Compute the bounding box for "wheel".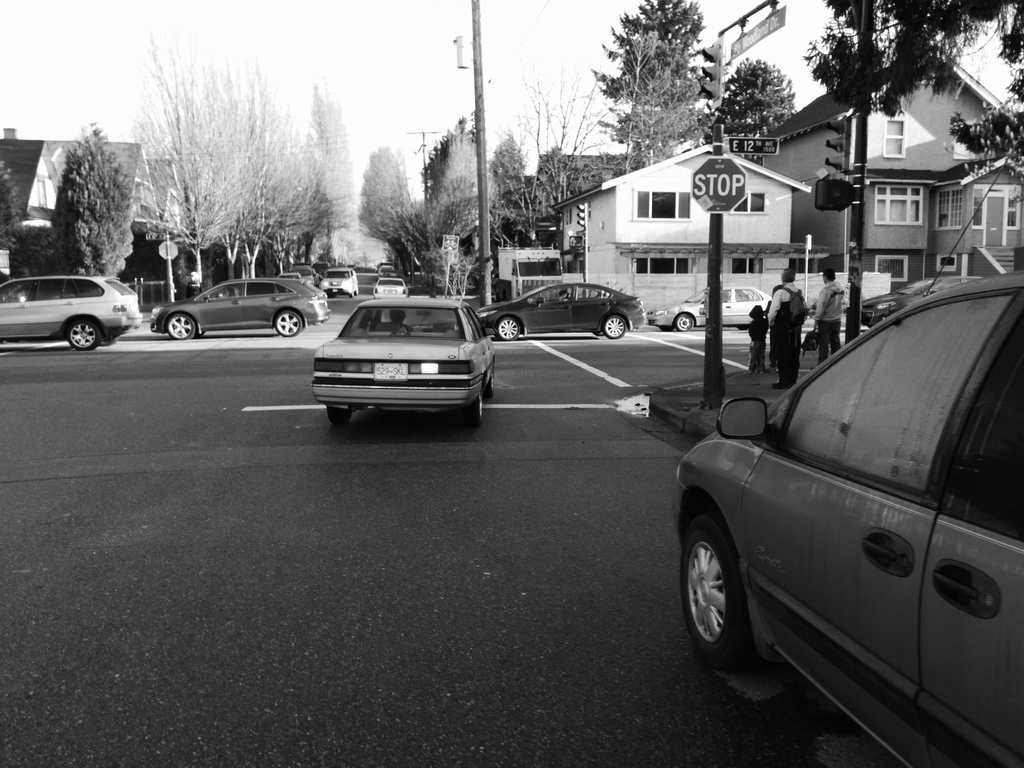
locate(678, 506, 752, 669).
